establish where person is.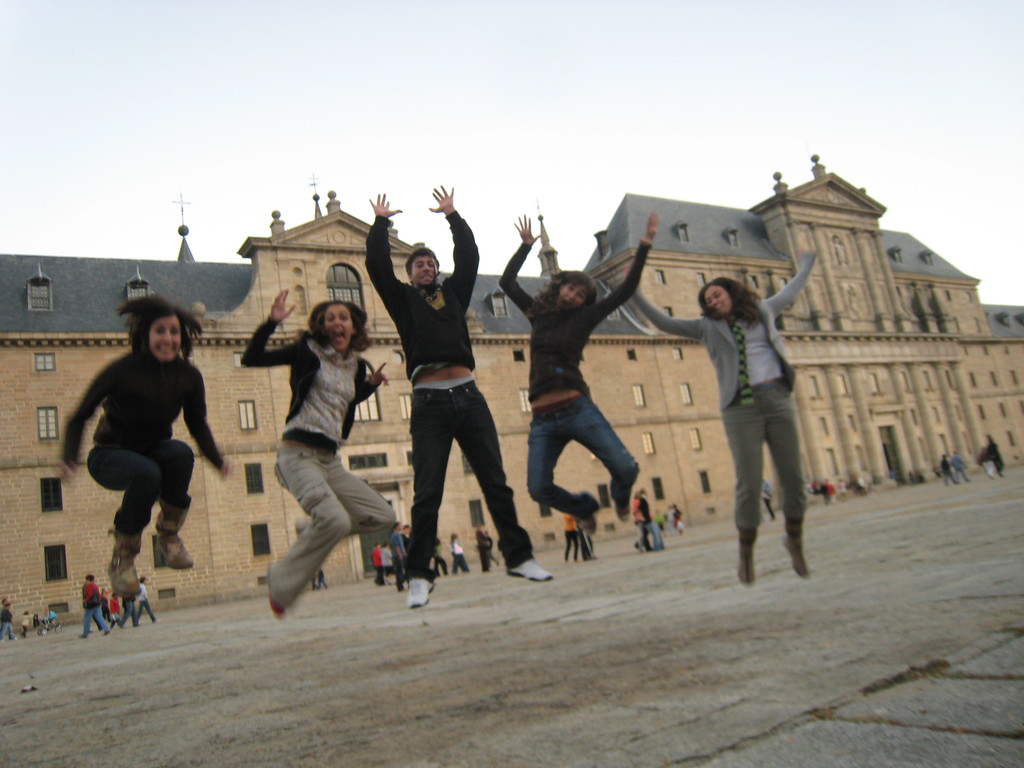
Established at {"left": 365, "top": 188, "right": 557, "bottom": 610}.
